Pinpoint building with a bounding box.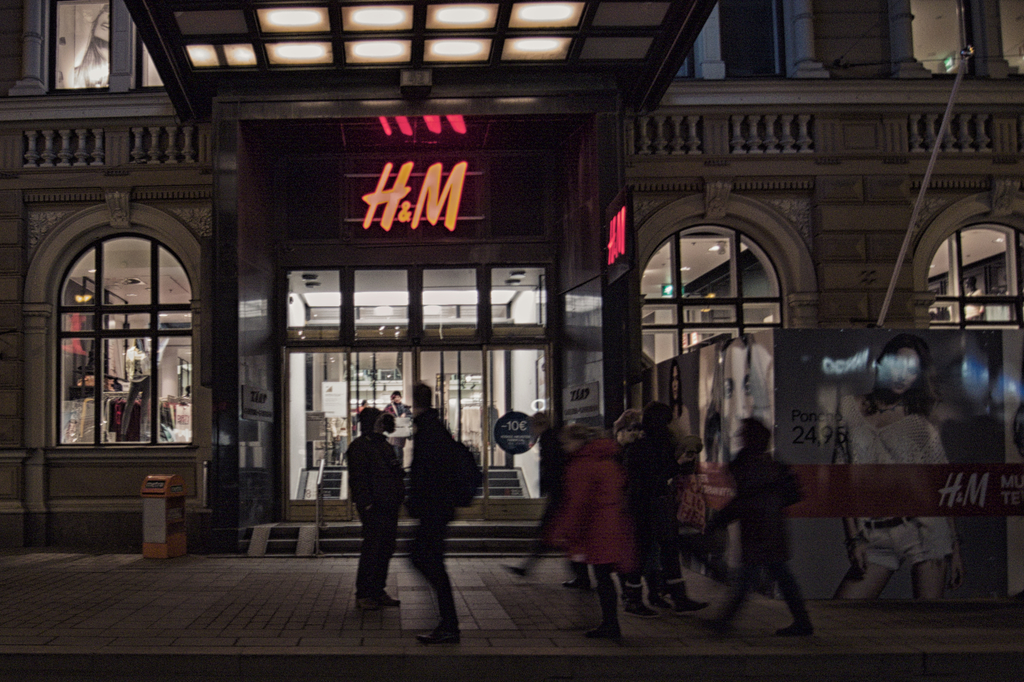
(left=1, top=0, right=1023, bottom=559).
